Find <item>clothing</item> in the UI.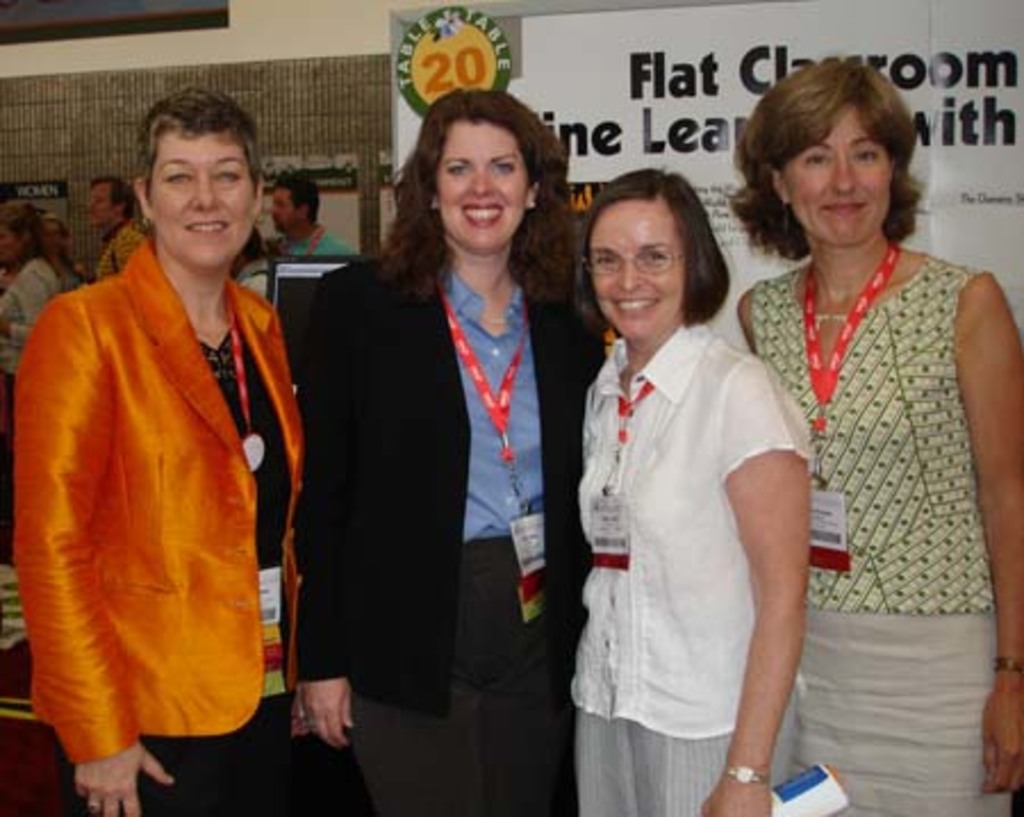
UI element at [x1=746, y1=257, x2=1017, y2=815].
